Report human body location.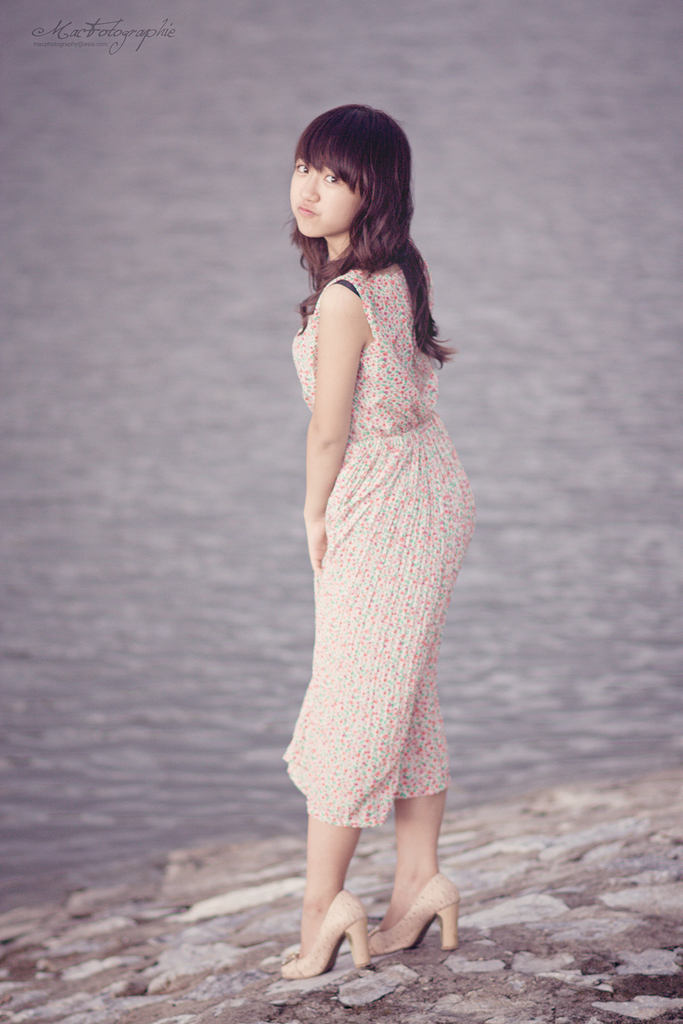
Report: locate(270, 106, 478, 993).
